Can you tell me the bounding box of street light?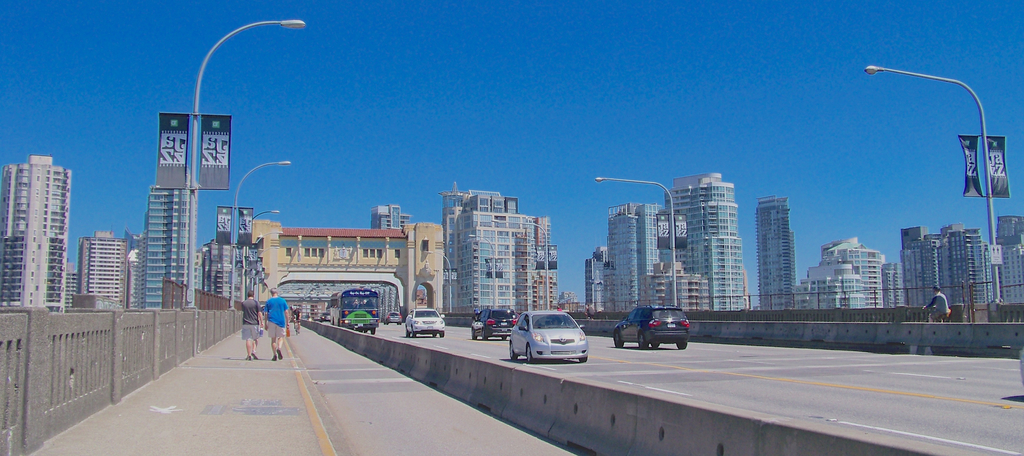
x1=485, y1=208, x2=552, y2=304.
